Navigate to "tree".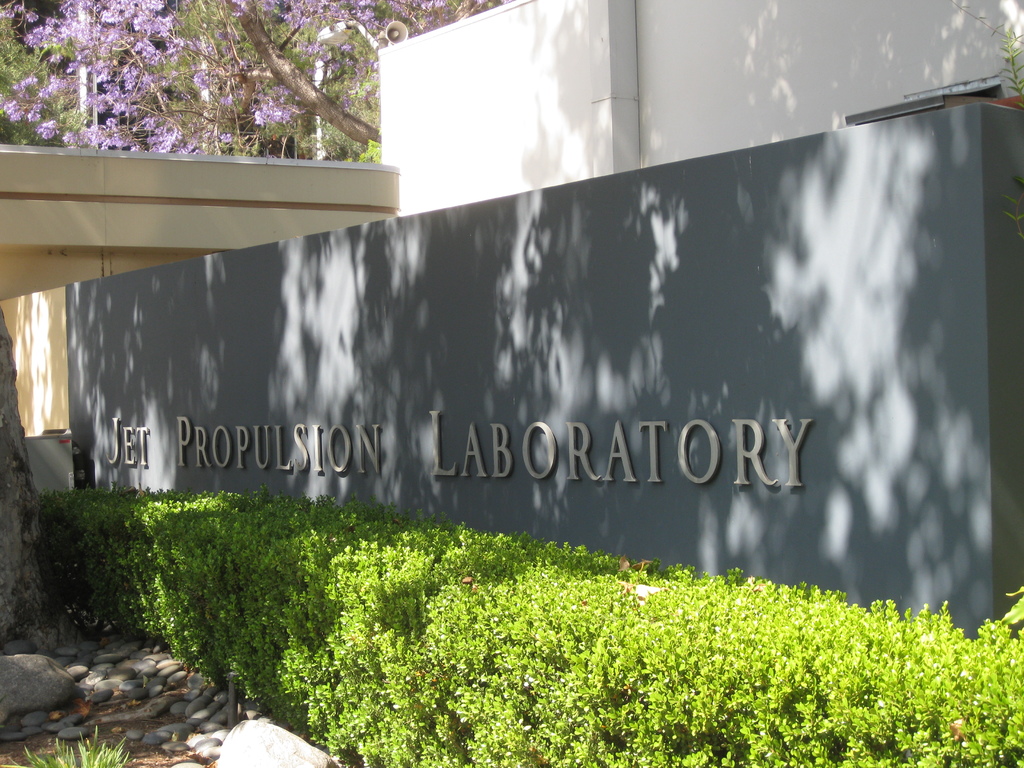
Navigation target: box(0, 0, 509, 167).
